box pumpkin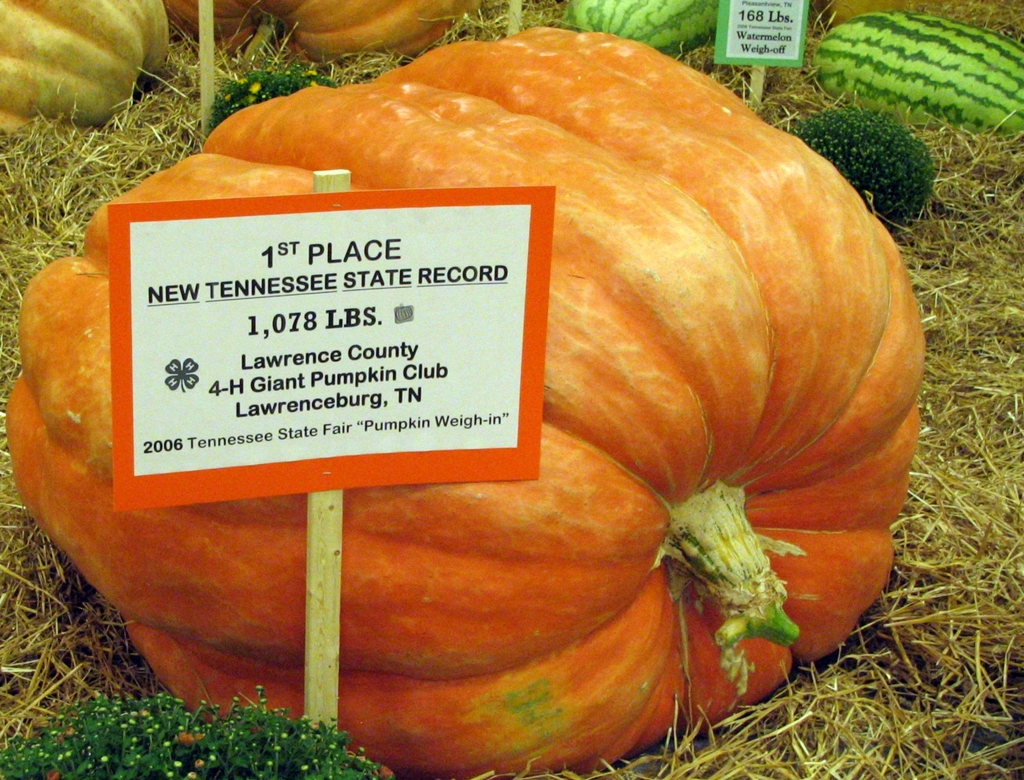
[0,0,175,142]
